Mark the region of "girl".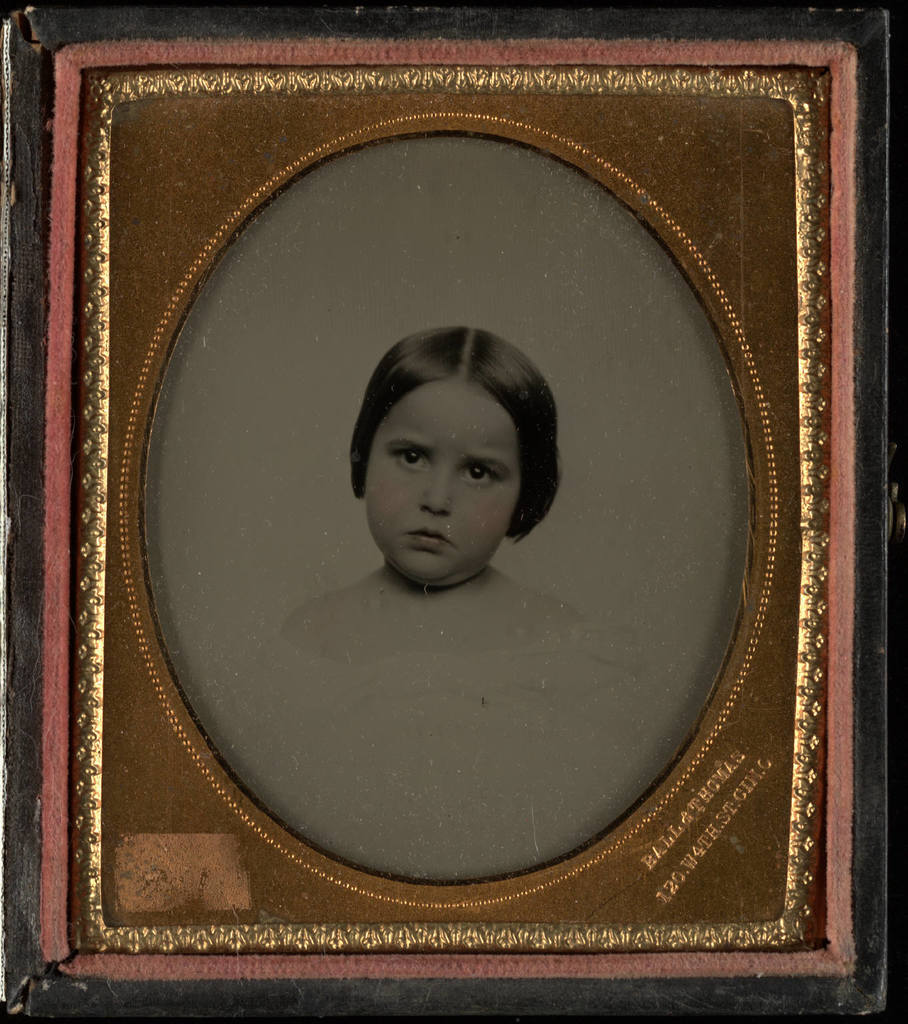
Region: left=211, top=327, right=702, bottom=878.
